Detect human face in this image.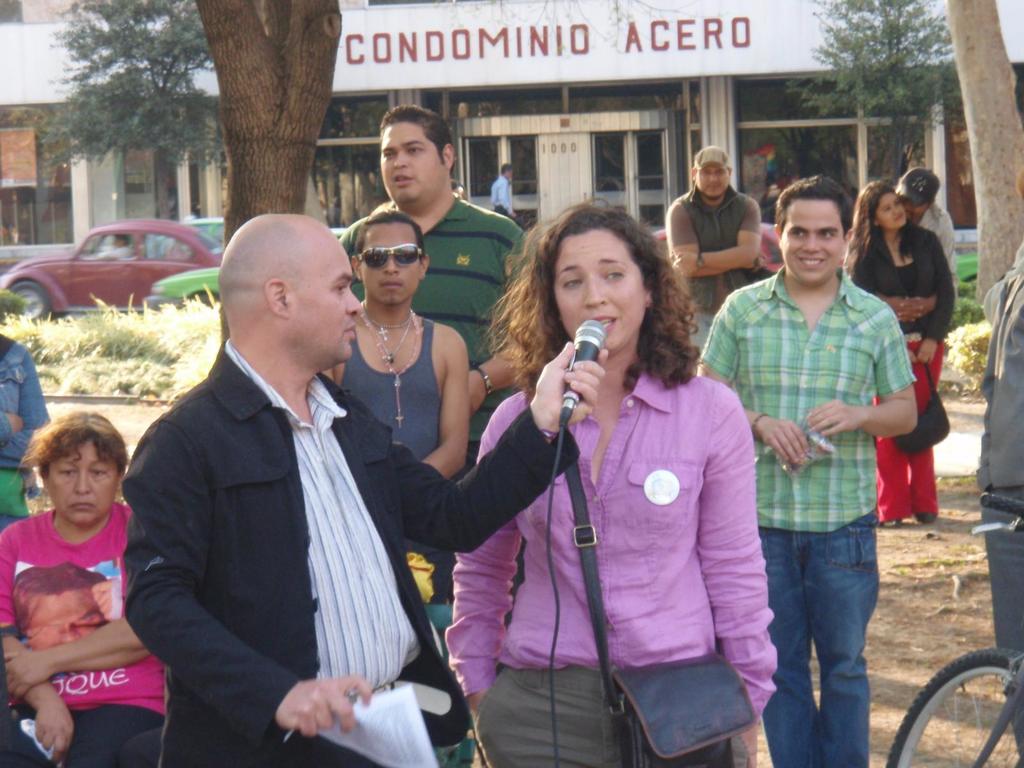
Detection: BBox(49, 438, 121, 527).
